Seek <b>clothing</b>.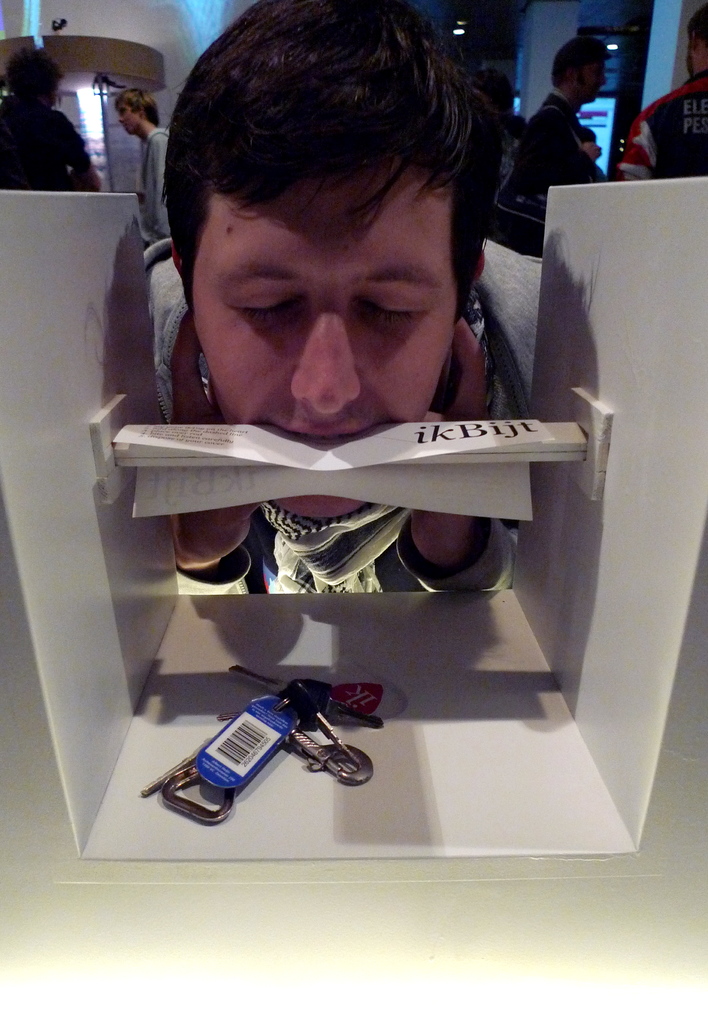
crop(137, 241, 556, 587).
